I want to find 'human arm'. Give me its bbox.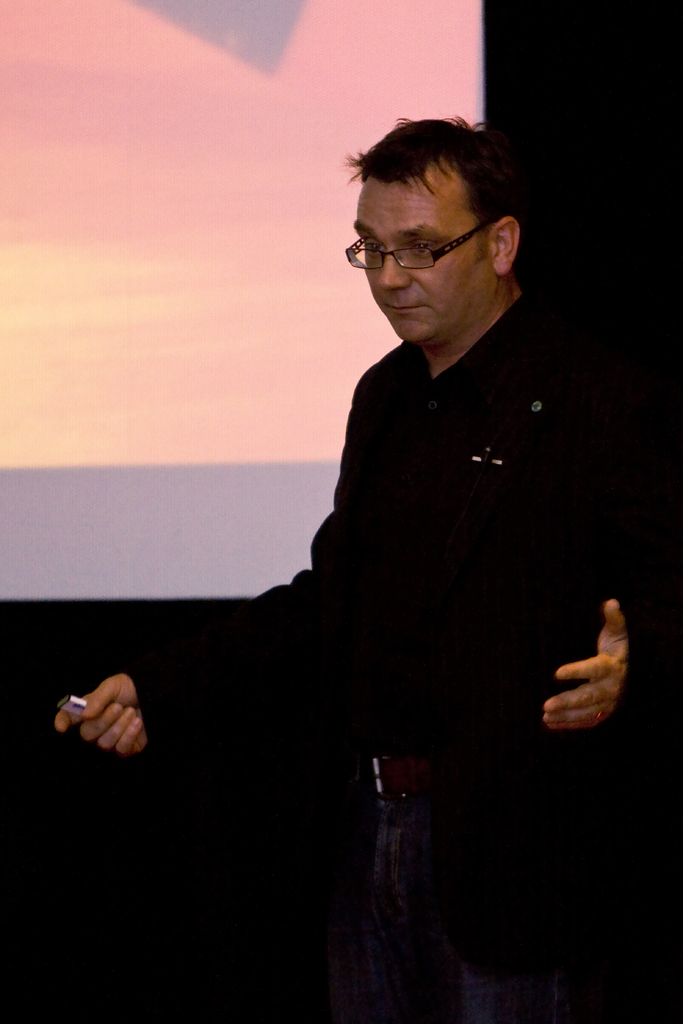
Rect(55, 378, 390, 762).
